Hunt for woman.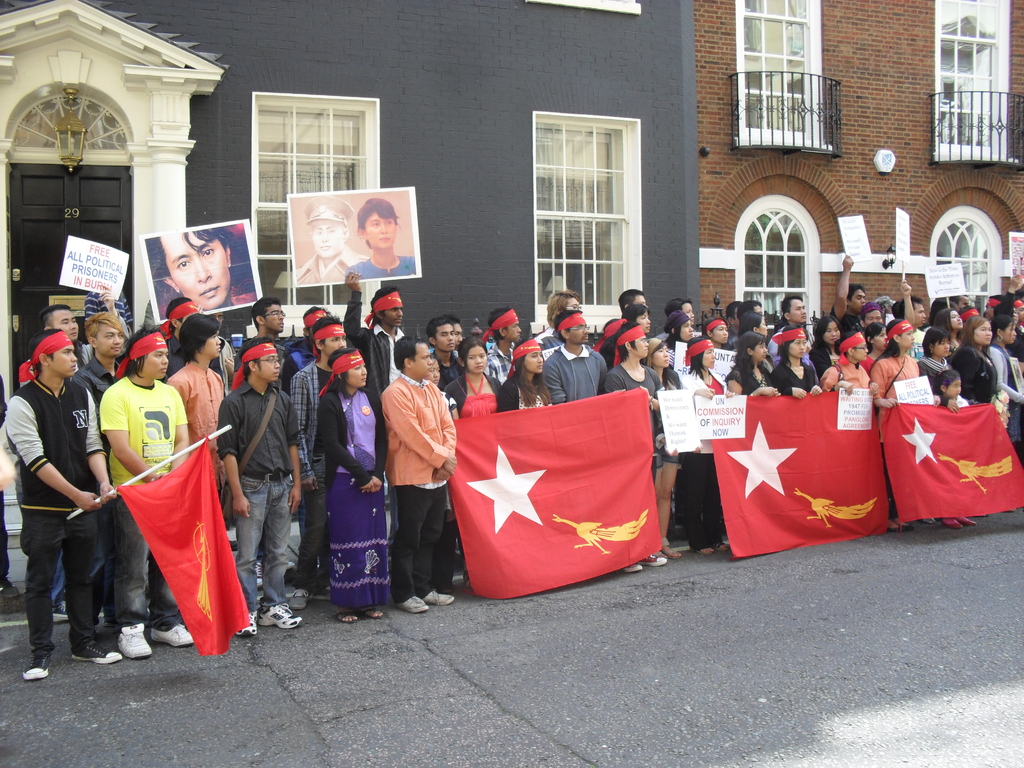
Hunted down at [766, 322, 824, 400].
